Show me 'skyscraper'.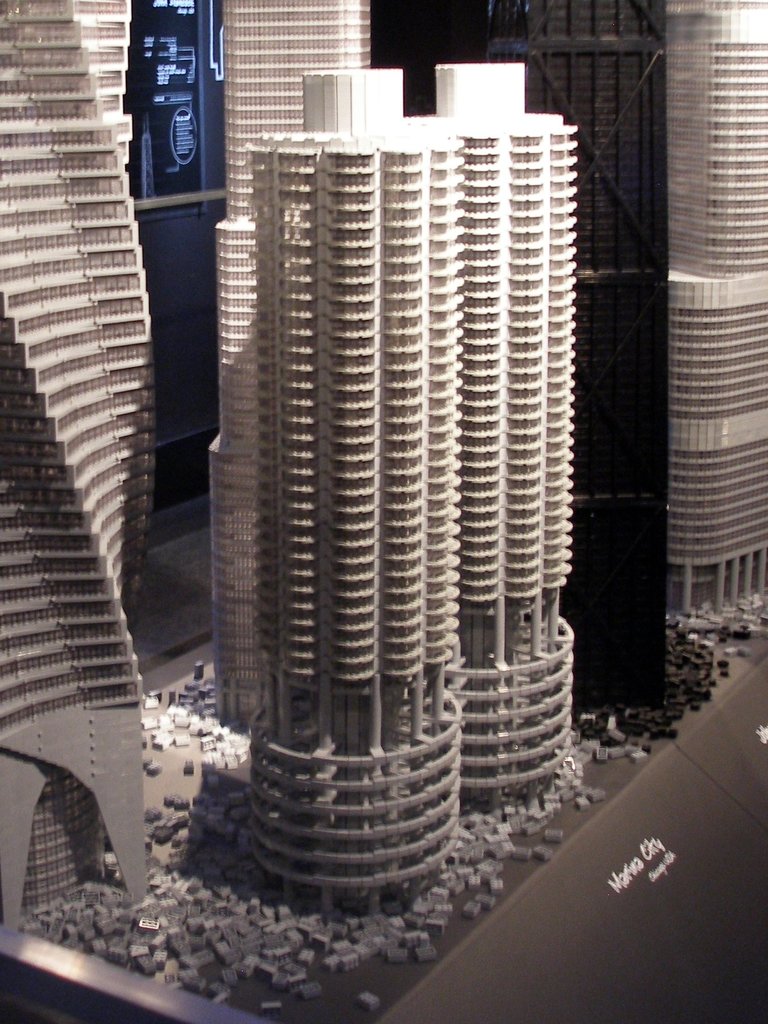
'skyscraper' is here: {"left": 6, "top": 45, "right": 207, "bottom": 947}.
